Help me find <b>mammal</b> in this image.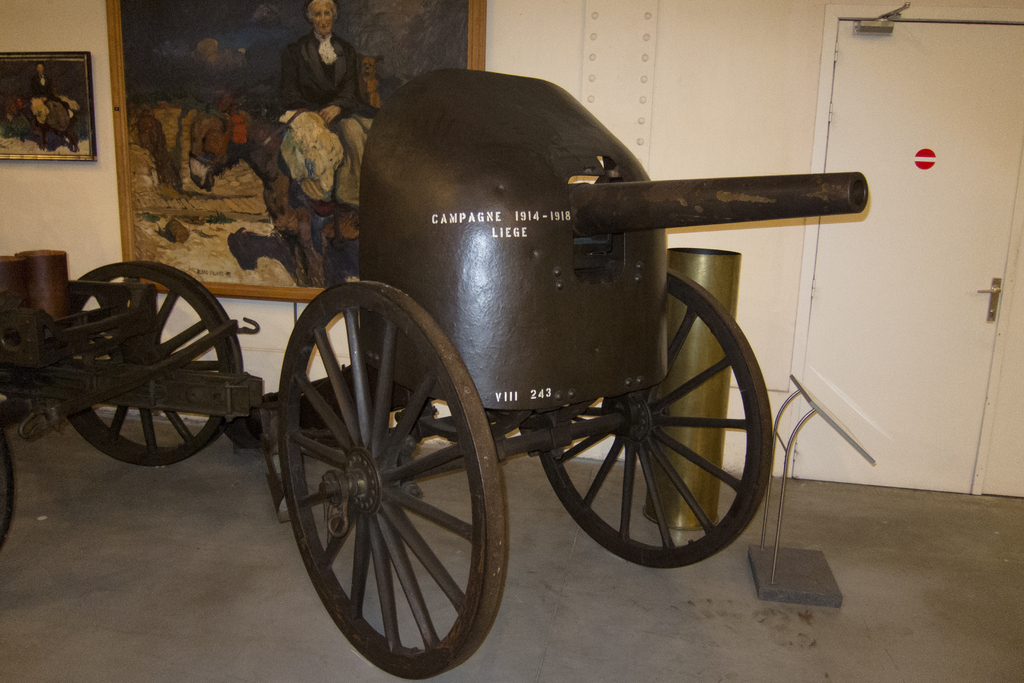
Found it: (26, 68, 54, 98).
